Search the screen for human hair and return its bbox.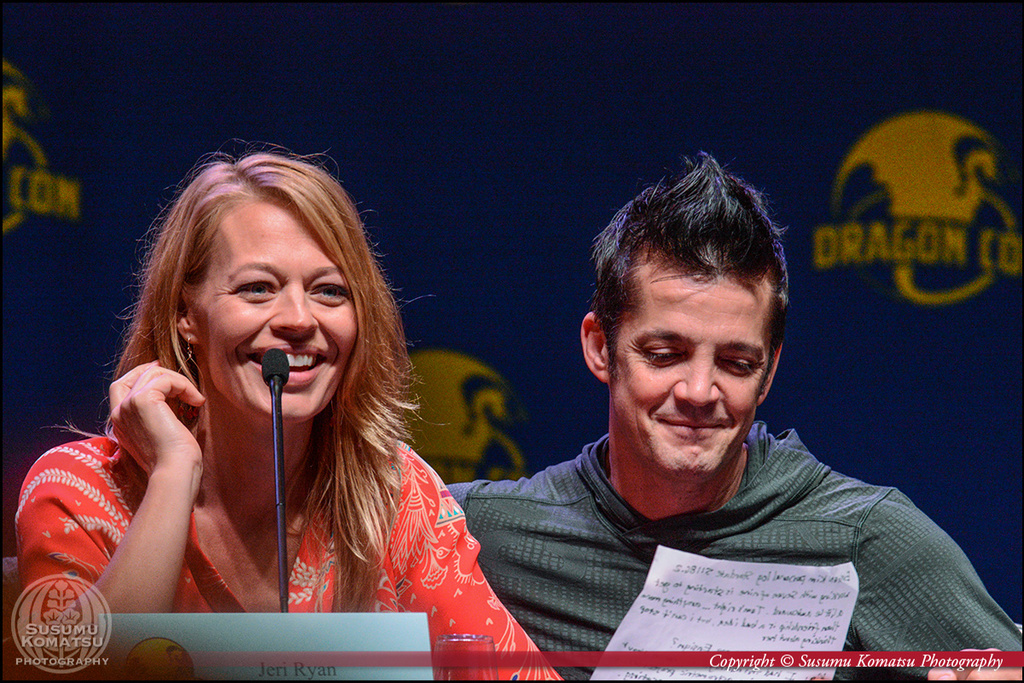
Found: 113,144,418,614.
